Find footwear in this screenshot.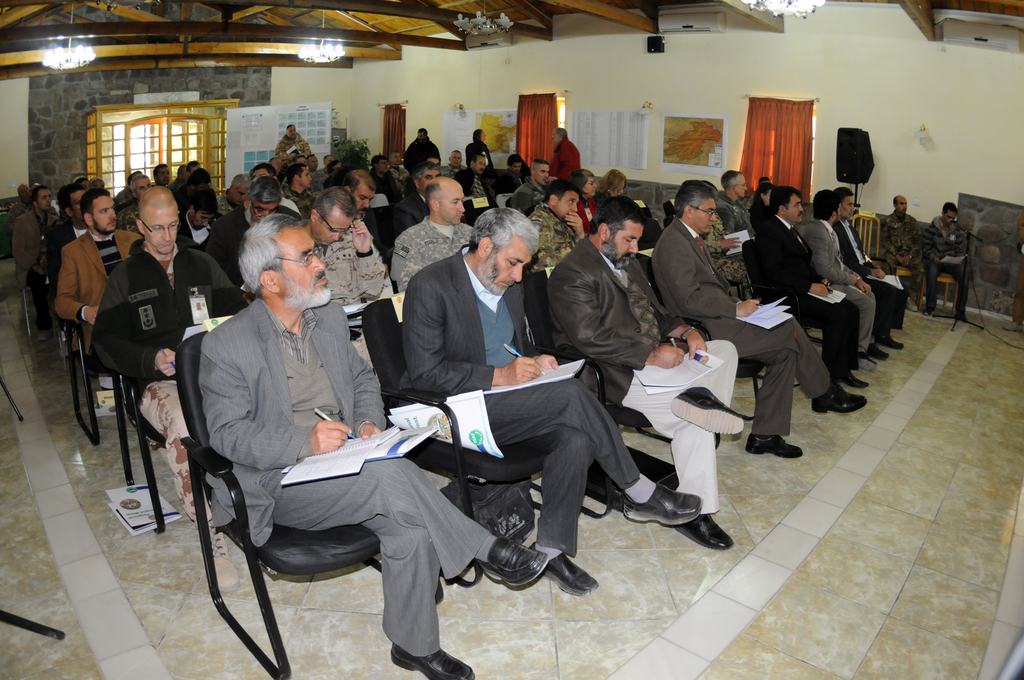
The bounding box for footwear is <bbox>870, 345, 894, 360</bbox>.
